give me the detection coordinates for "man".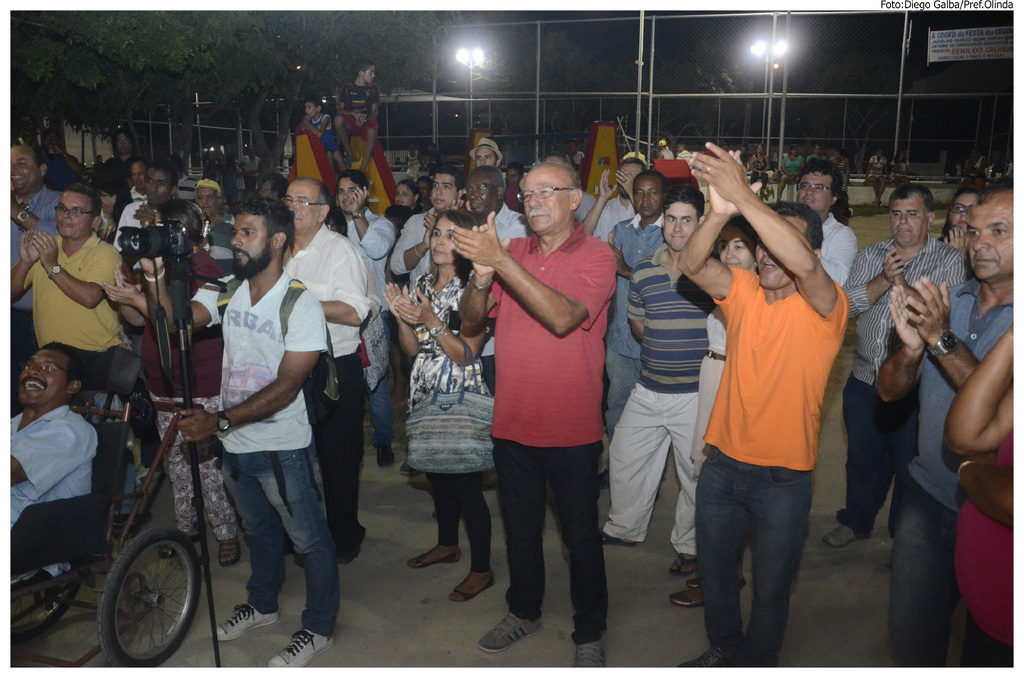
region(561, 140, 584, 163).
